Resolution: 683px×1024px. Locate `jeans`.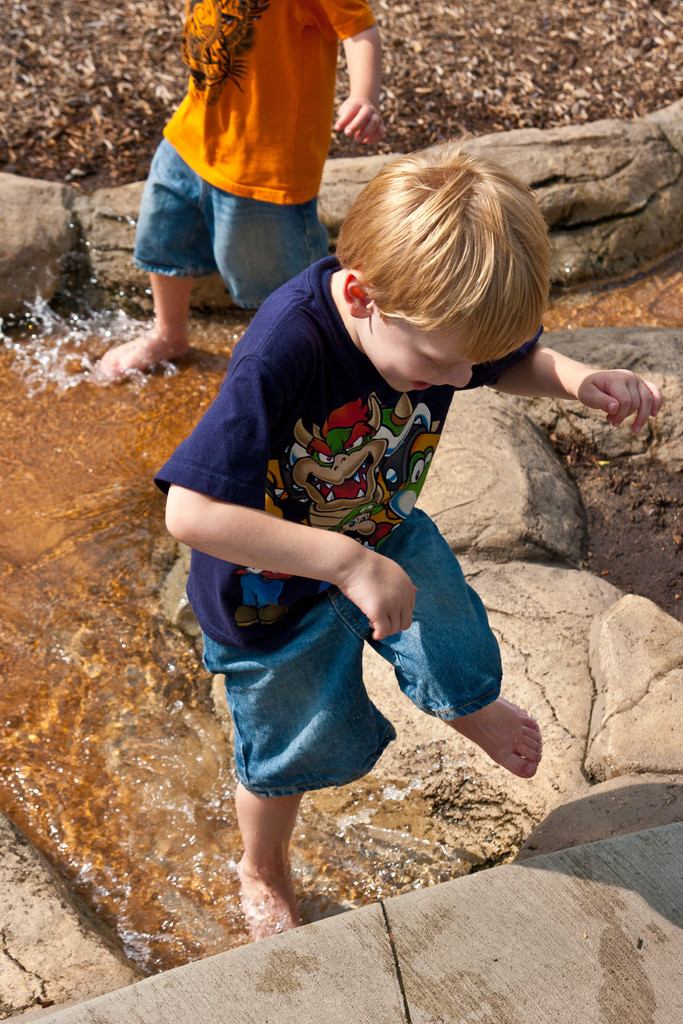
(199, 505, 502, 801).
